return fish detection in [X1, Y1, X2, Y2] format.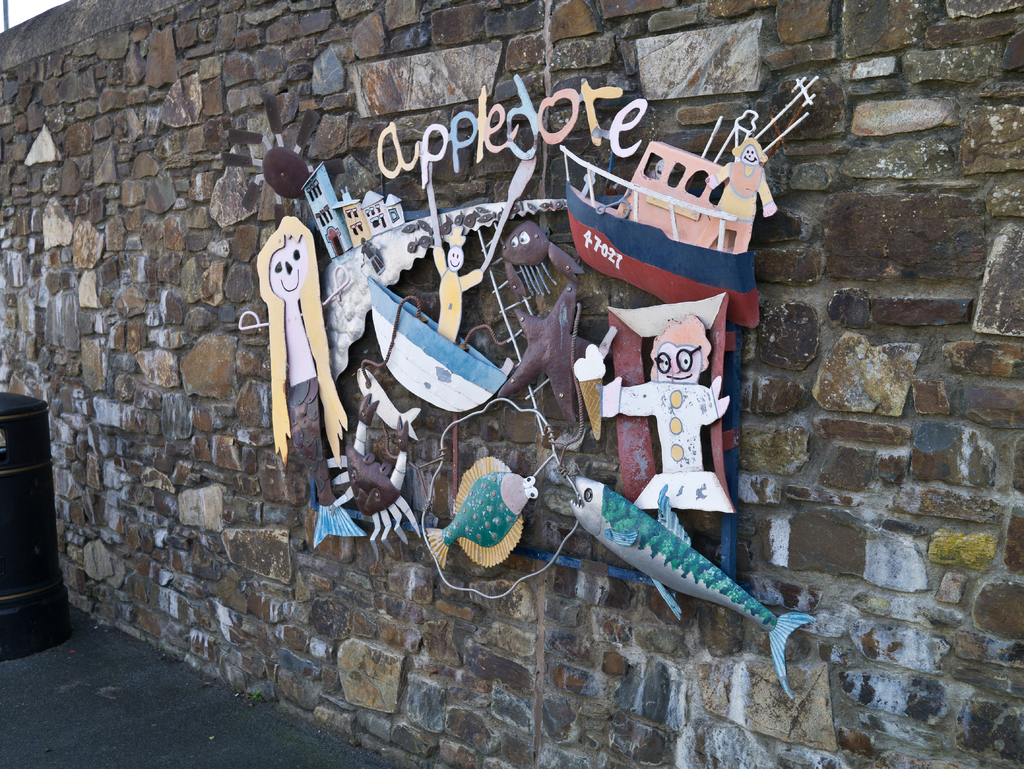
[570, 472, 822, 695].
